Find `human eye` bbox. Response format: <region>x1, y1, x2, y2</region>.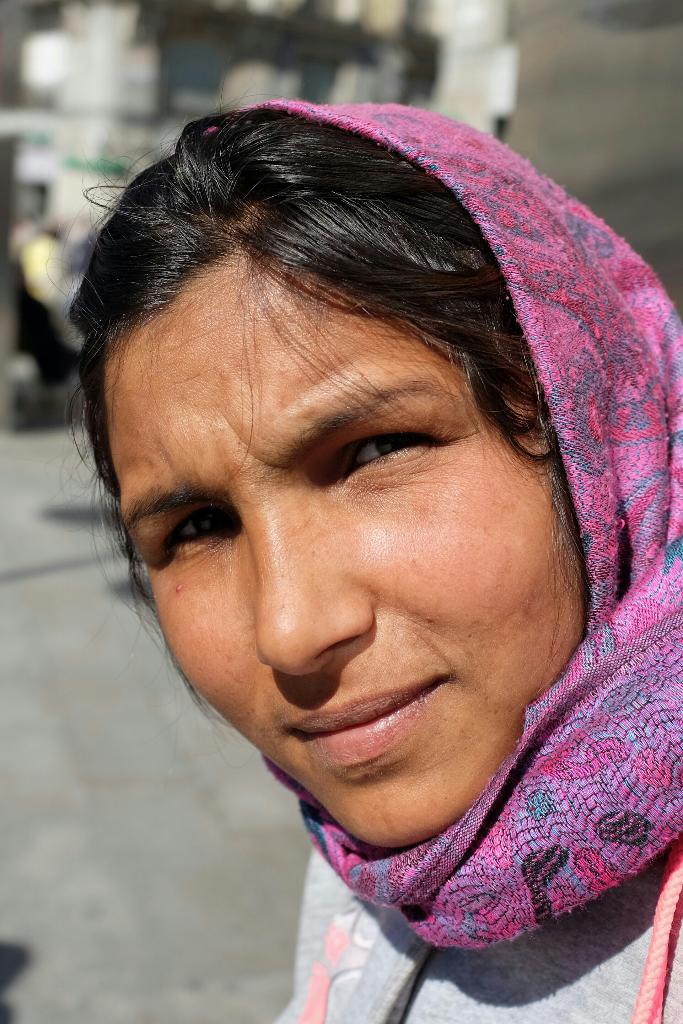
<region>136, 495, 233, 569</region>.
